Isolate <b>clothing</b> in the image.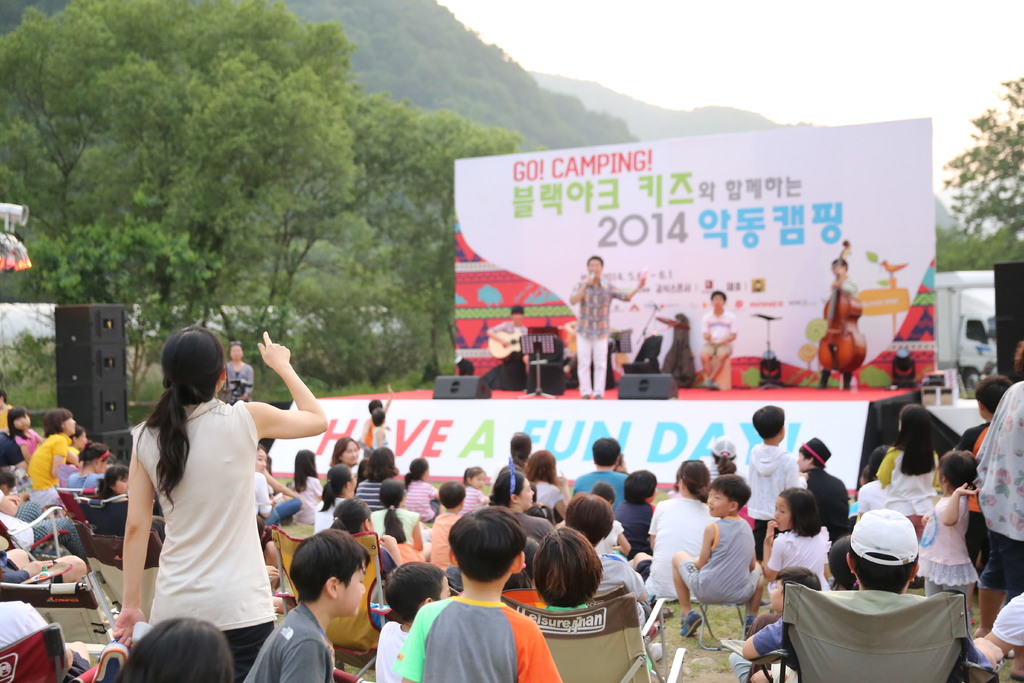
Isolated region: <region>65, 445, 77, 460</region>.
